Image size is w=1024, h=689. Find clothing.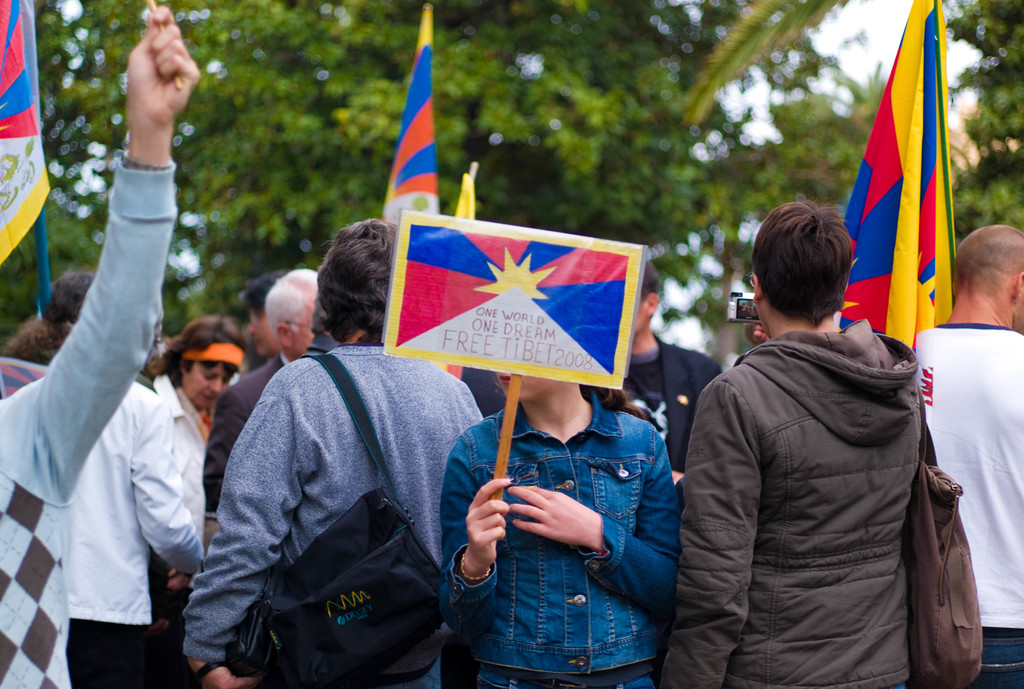
box=[184, 349, 481, 688].
